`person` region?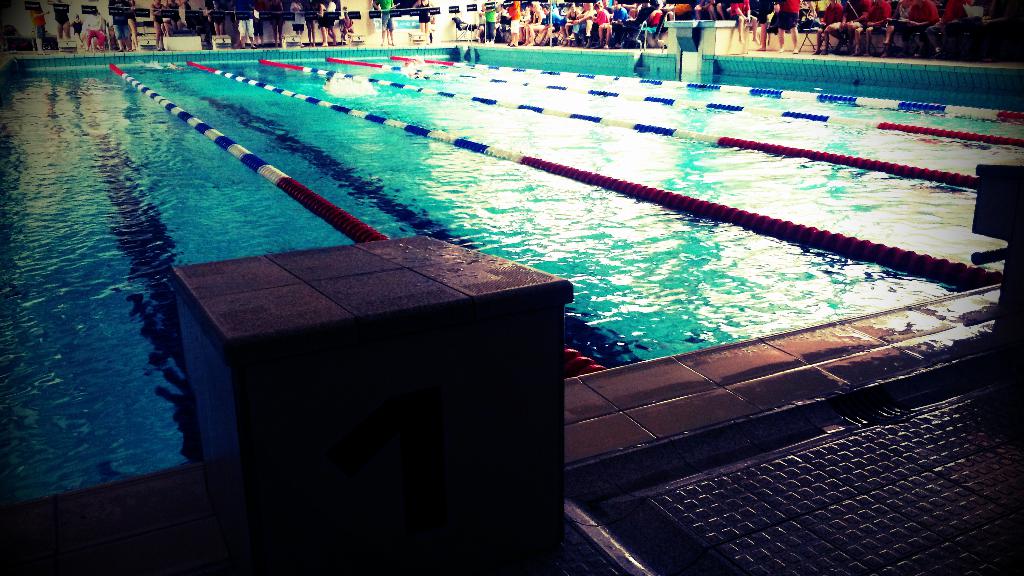
box=[122, 0, 140, 45]
